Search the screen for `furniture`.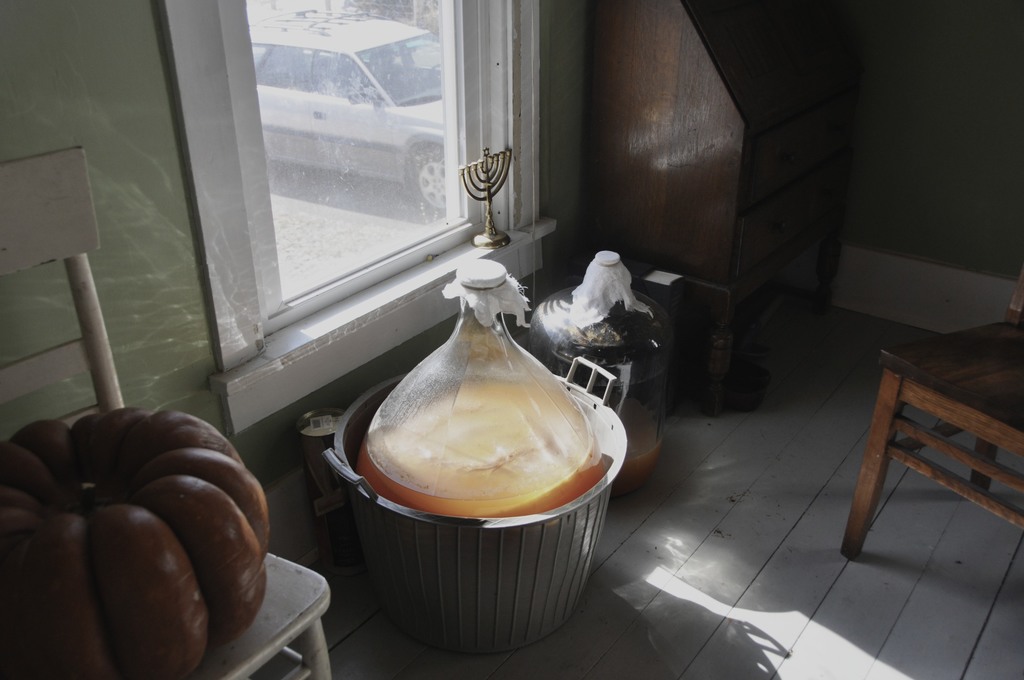
Found at <box>580,0,858,414</box>.
